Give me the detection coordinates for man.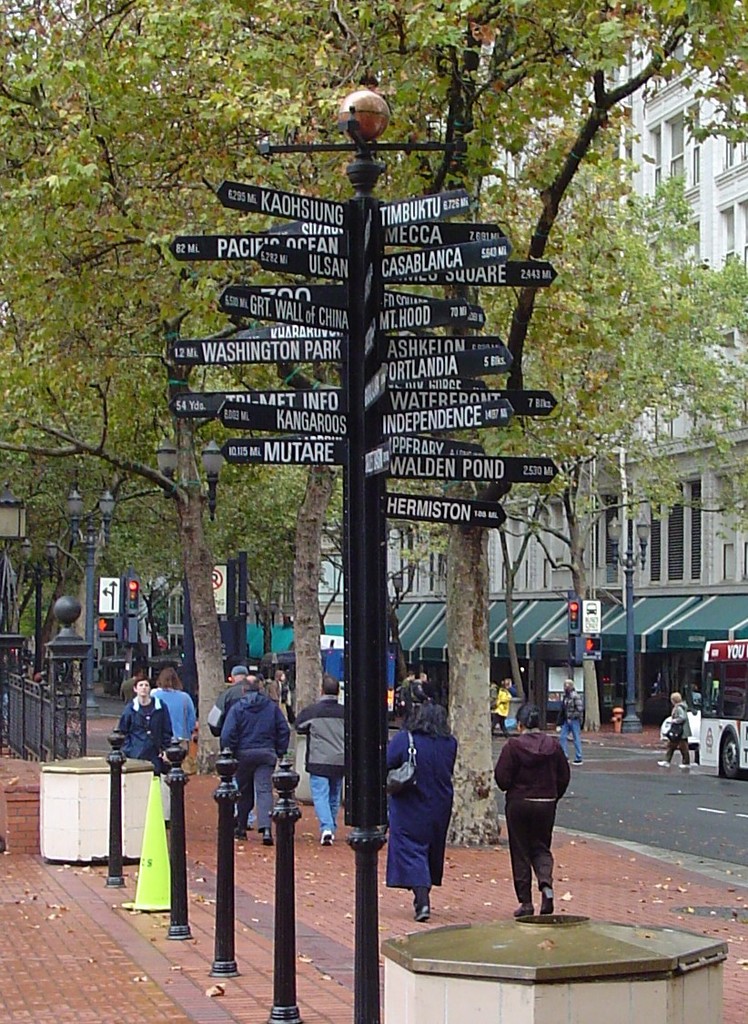
bbox=(217, 666, 290, 851).
